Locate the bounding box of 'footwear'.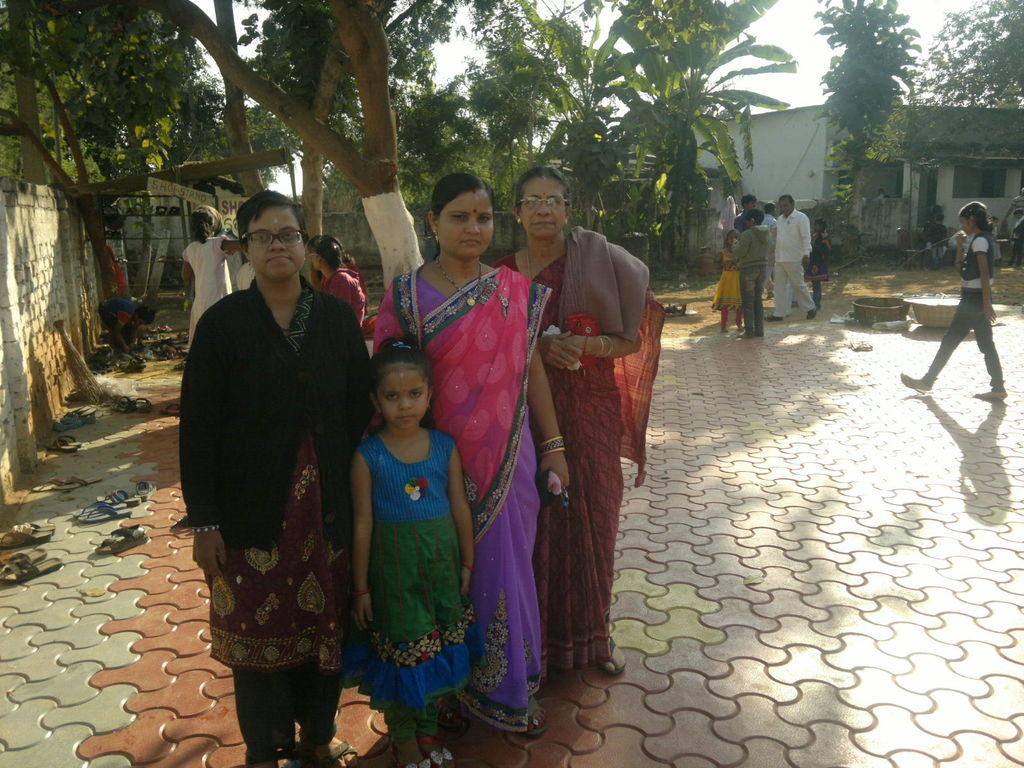
Bounding box: rect(4, 548, 50, 570).
